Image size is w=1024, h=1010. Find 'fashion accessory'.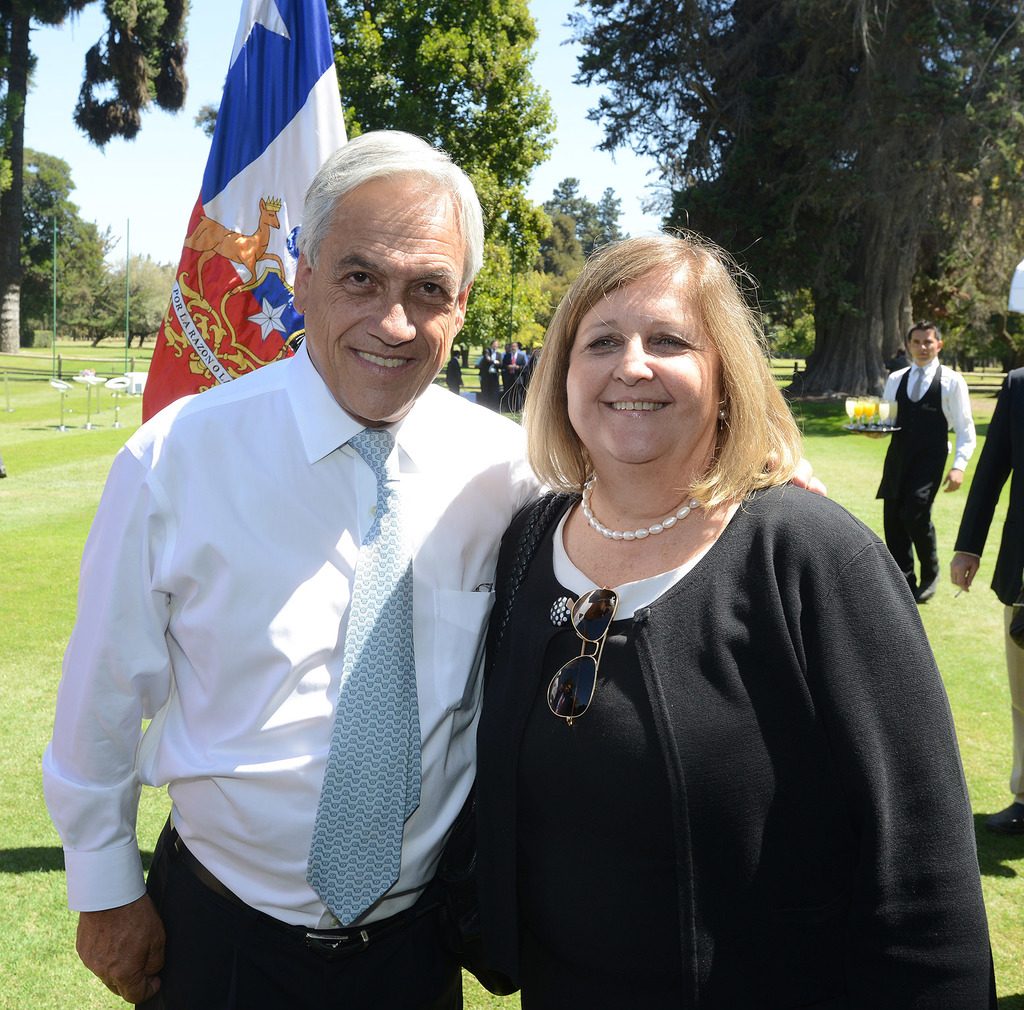
(919, 577, 936, 599).
